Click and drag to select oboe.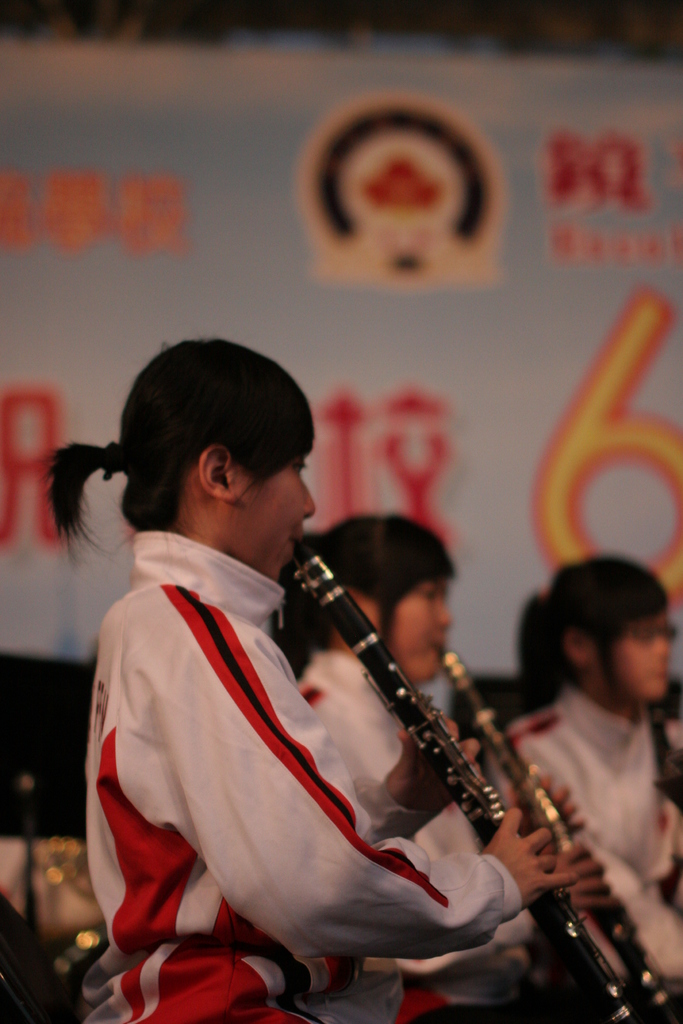
Selection: locate(306, 546, 604, 965).
